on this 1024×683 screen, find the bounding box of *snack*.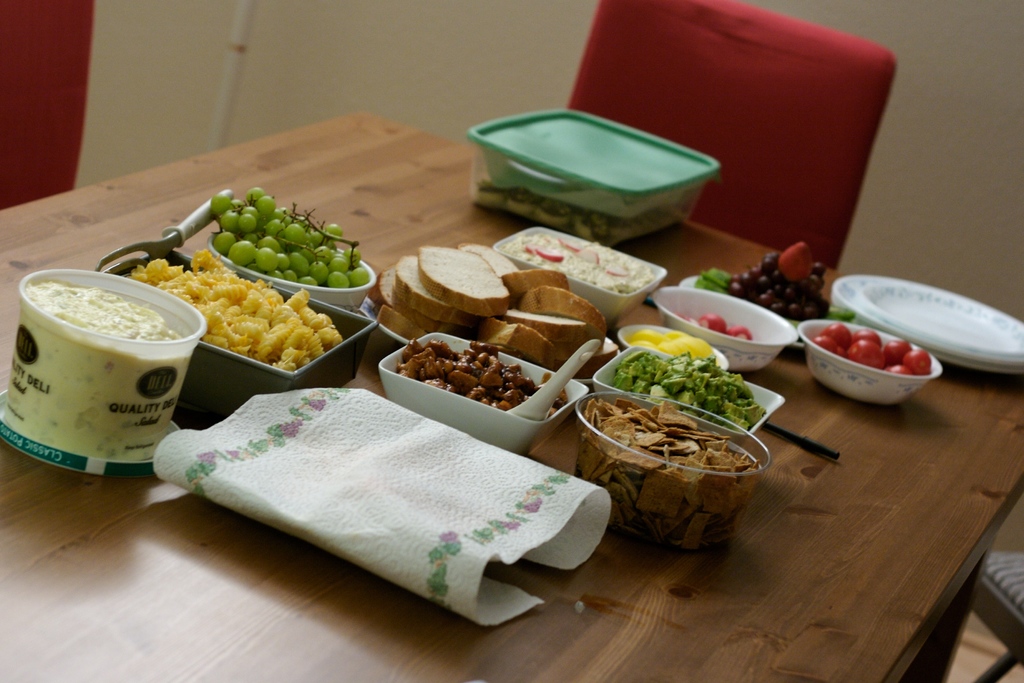
Bounding box: 367/334/555/421.
